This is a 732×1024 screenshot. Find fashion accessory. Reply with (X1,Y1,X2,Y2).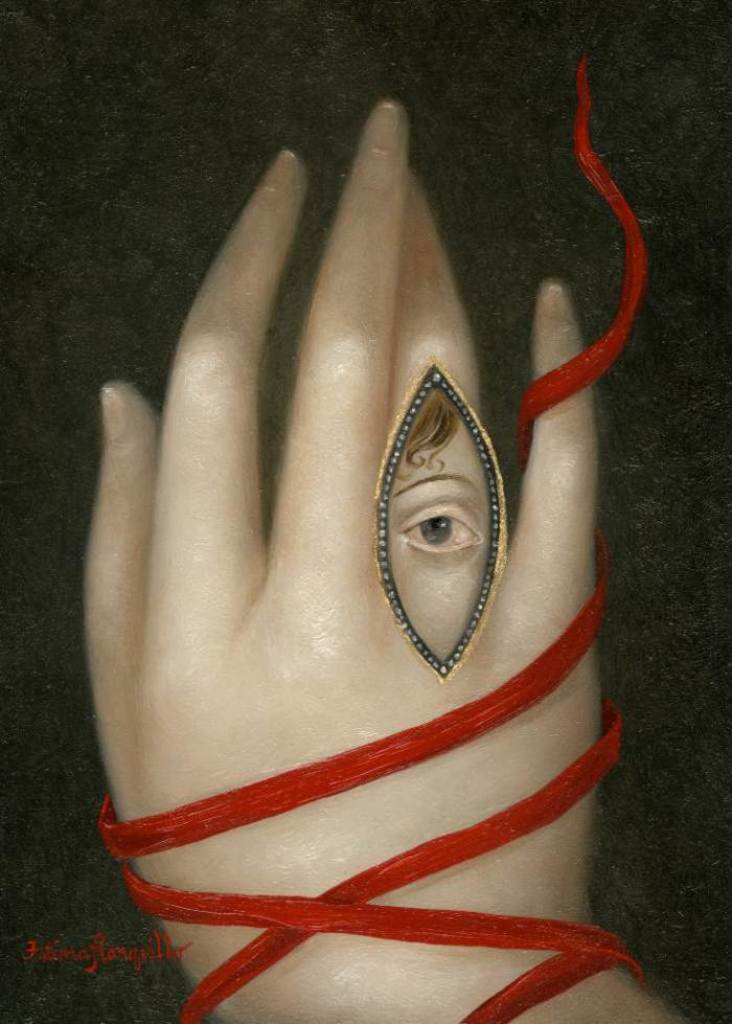
(98,58,643,1023).
